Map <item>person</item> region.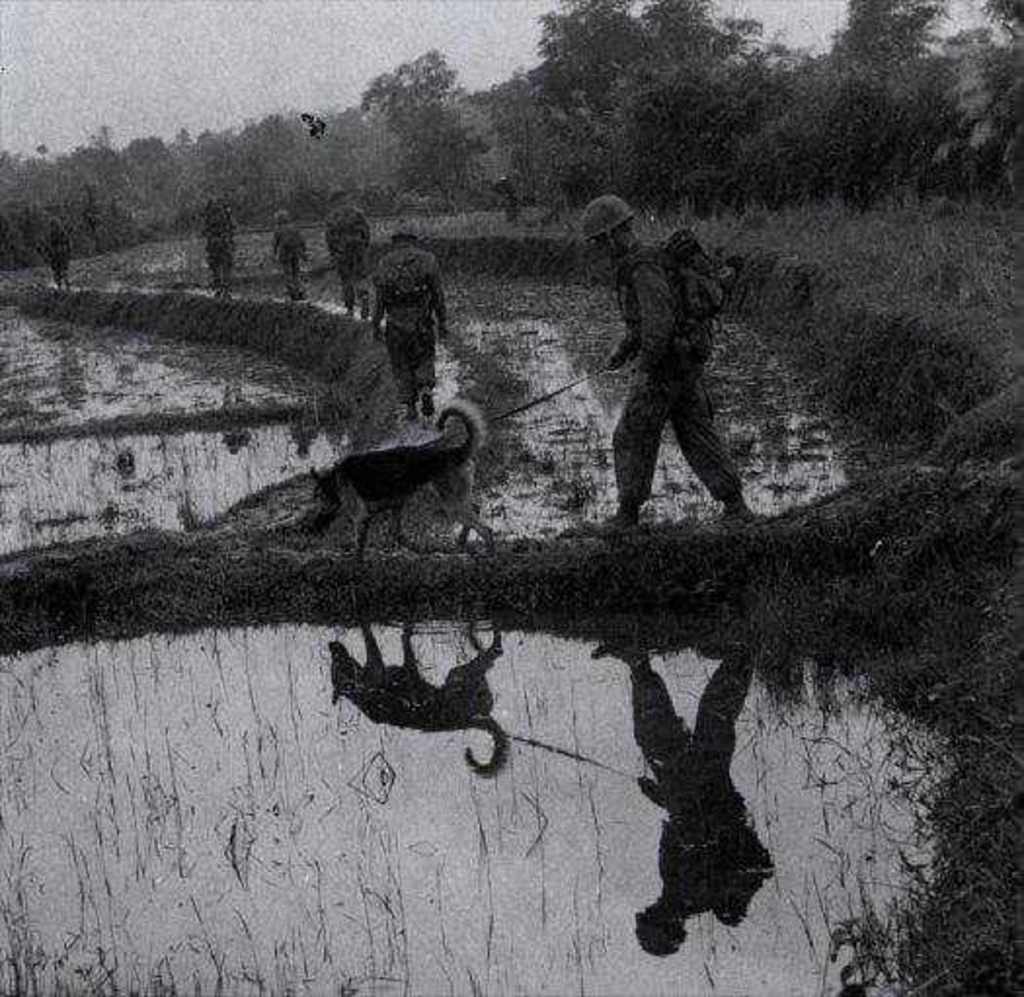
Mapped to left=324, top=181, right=369, bottom=324.
